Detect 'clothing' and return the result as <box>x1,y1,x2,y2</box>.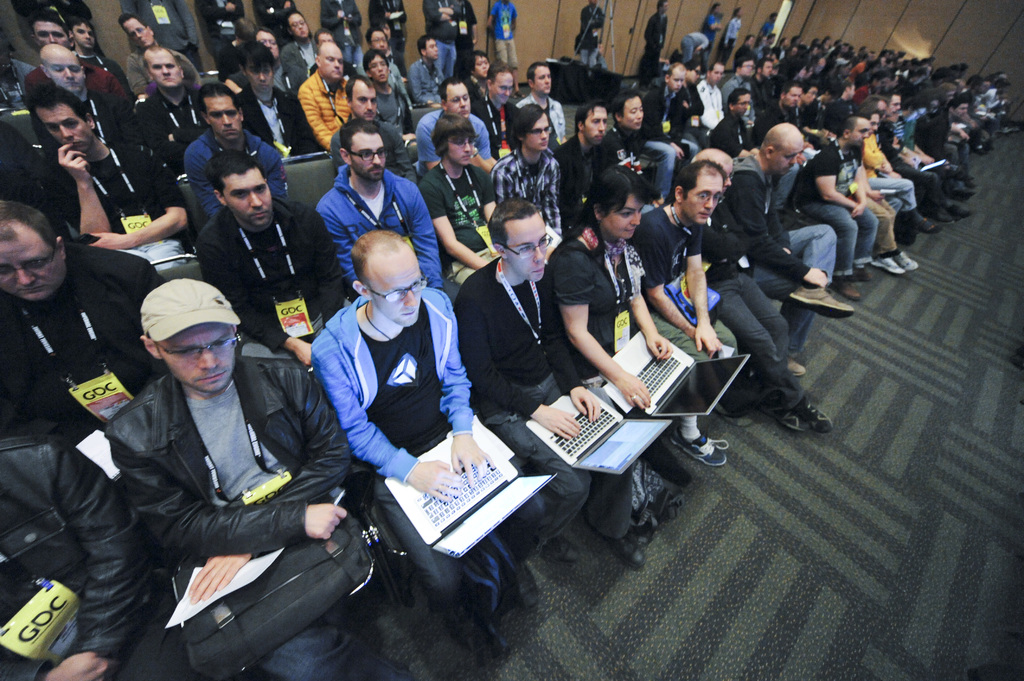
<box>449,259,626,540</box>.
